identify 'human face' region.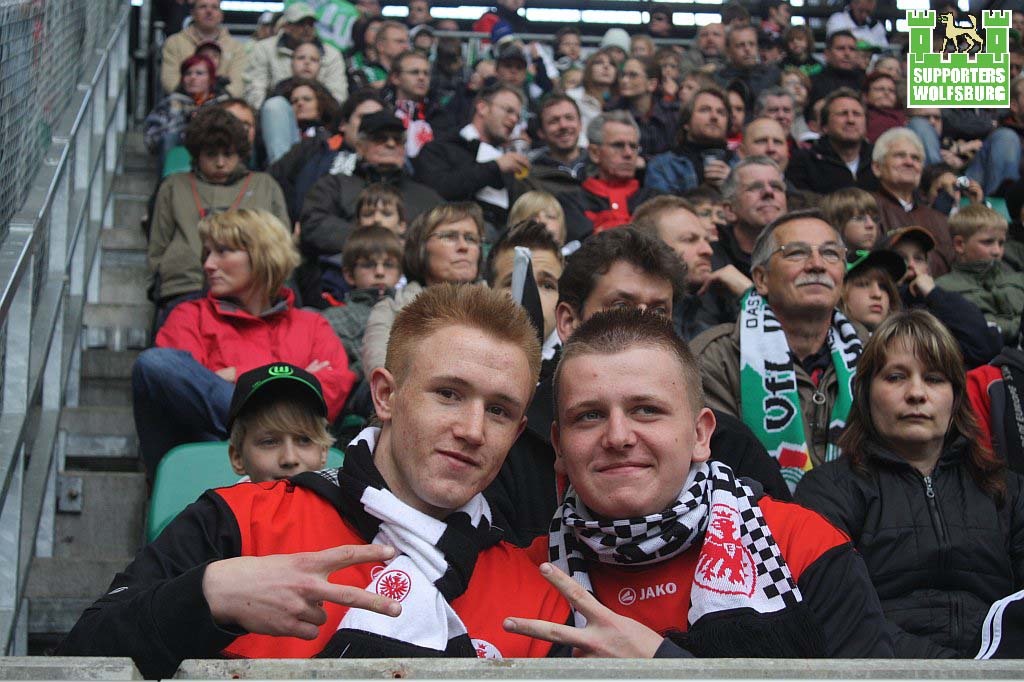
Region: 198 144 242 186.
